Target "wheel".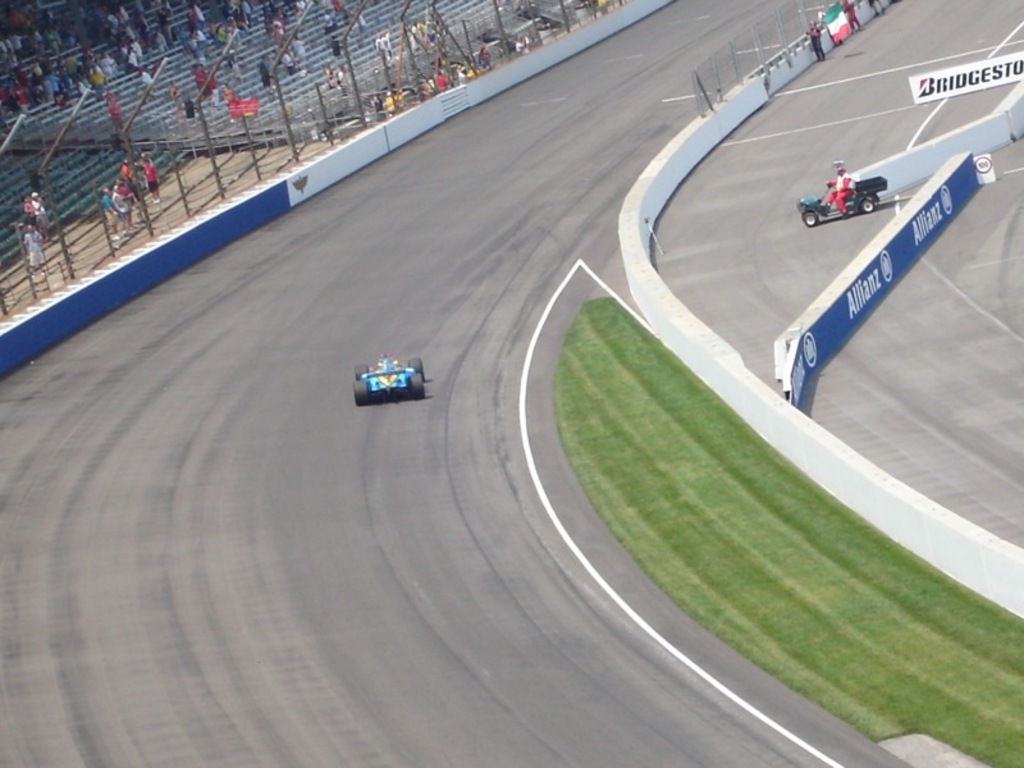
Target region: [804,209,818,227].
